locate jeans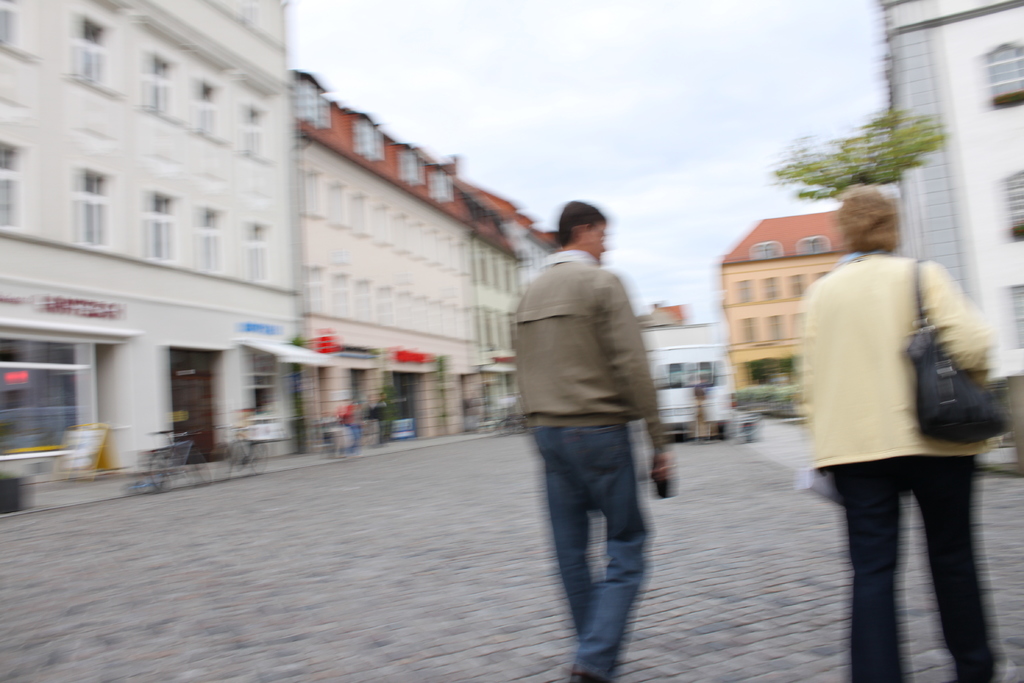
[539,424,674,668]
